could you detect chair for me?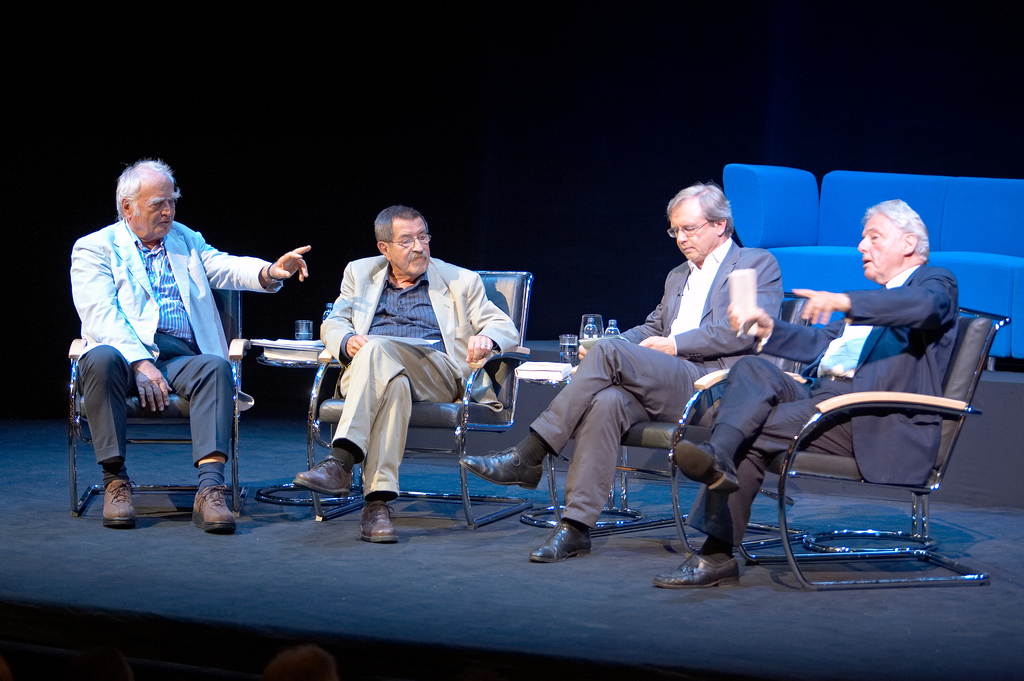
Detection result: [x1=303, y1=272, x2=531, y2=536].
